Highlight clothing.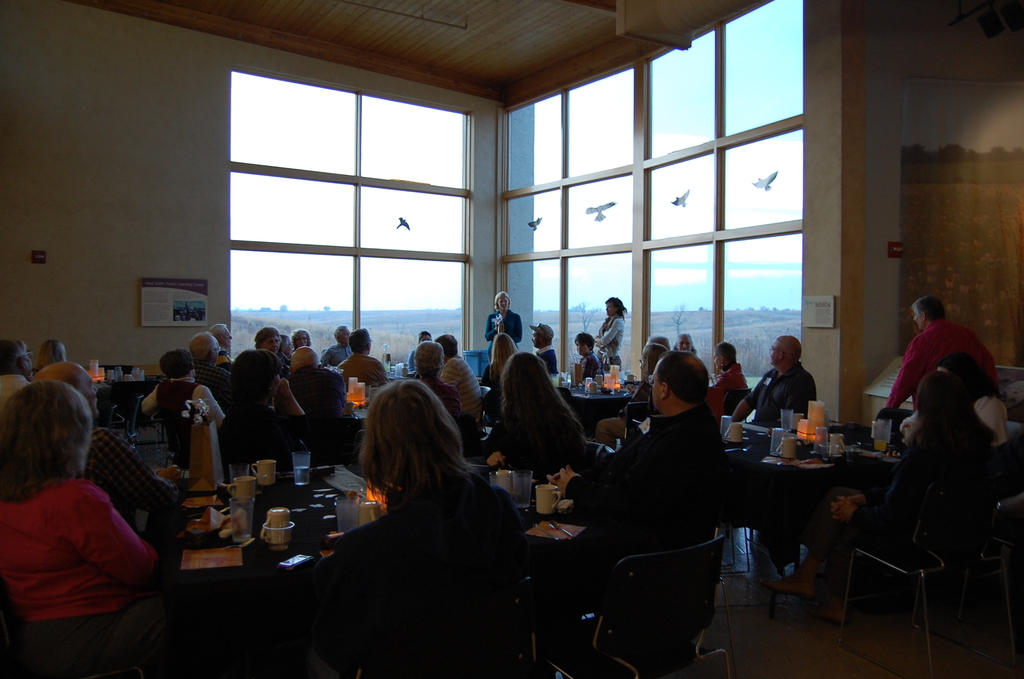
Highlighted region: 833/433/991/569.
